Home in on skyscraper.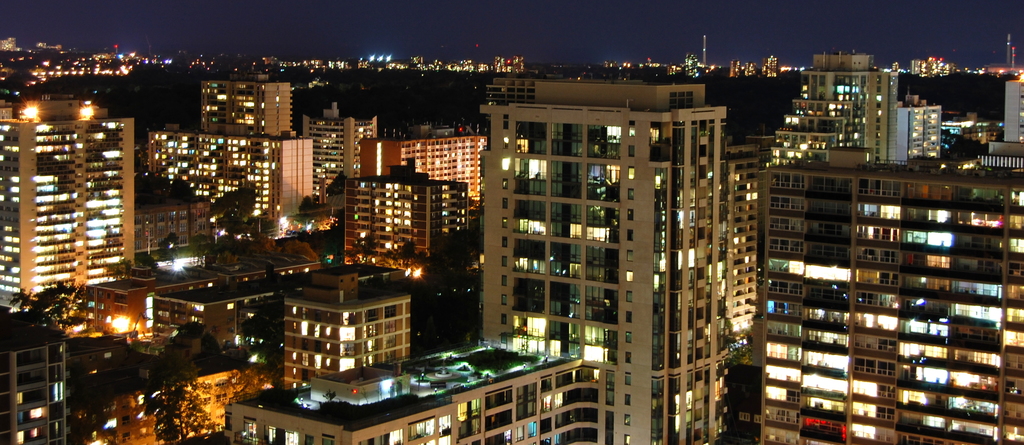
Homed in at bbox=(221, 331, 574, 444).
